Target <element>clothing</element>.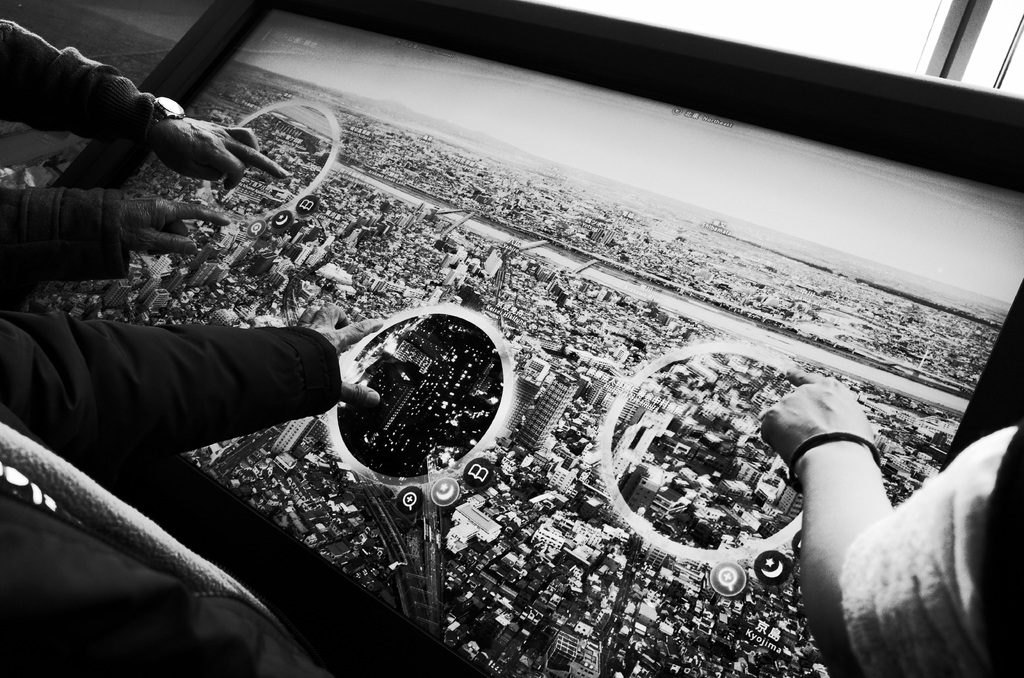
Target region: (left=0, top=300, right=340, bottom=677).
